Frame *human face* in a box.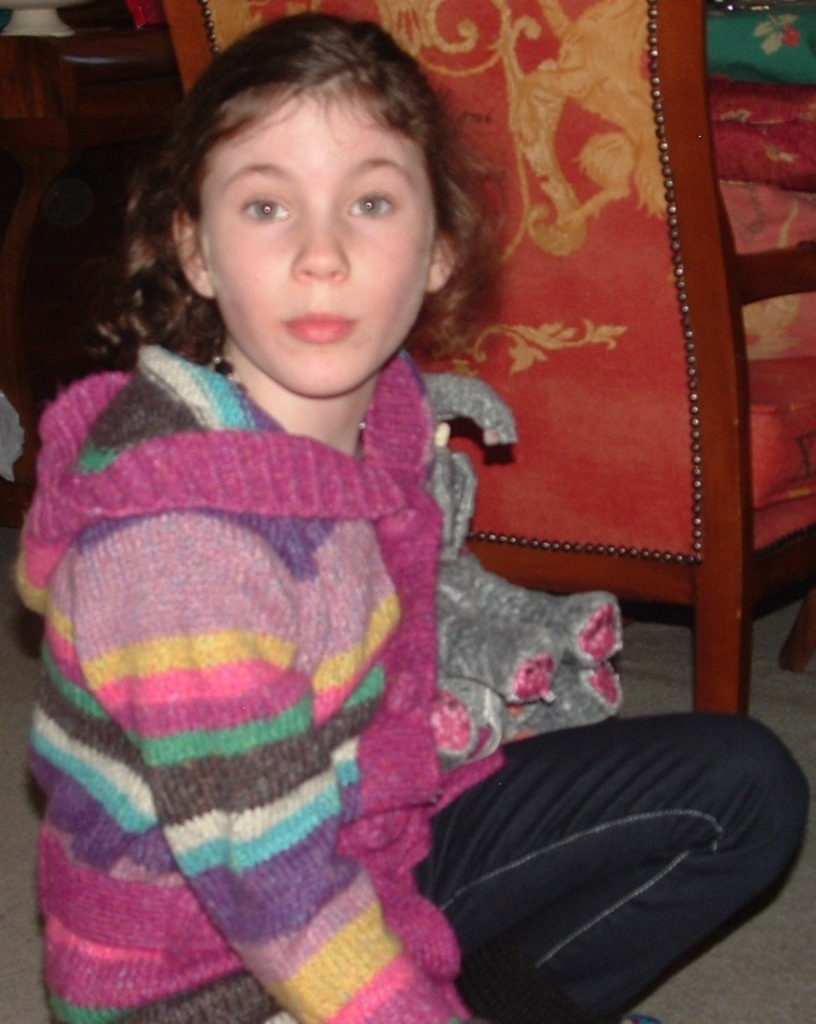
x1=204, y1=90, x2=439, y2=396.
